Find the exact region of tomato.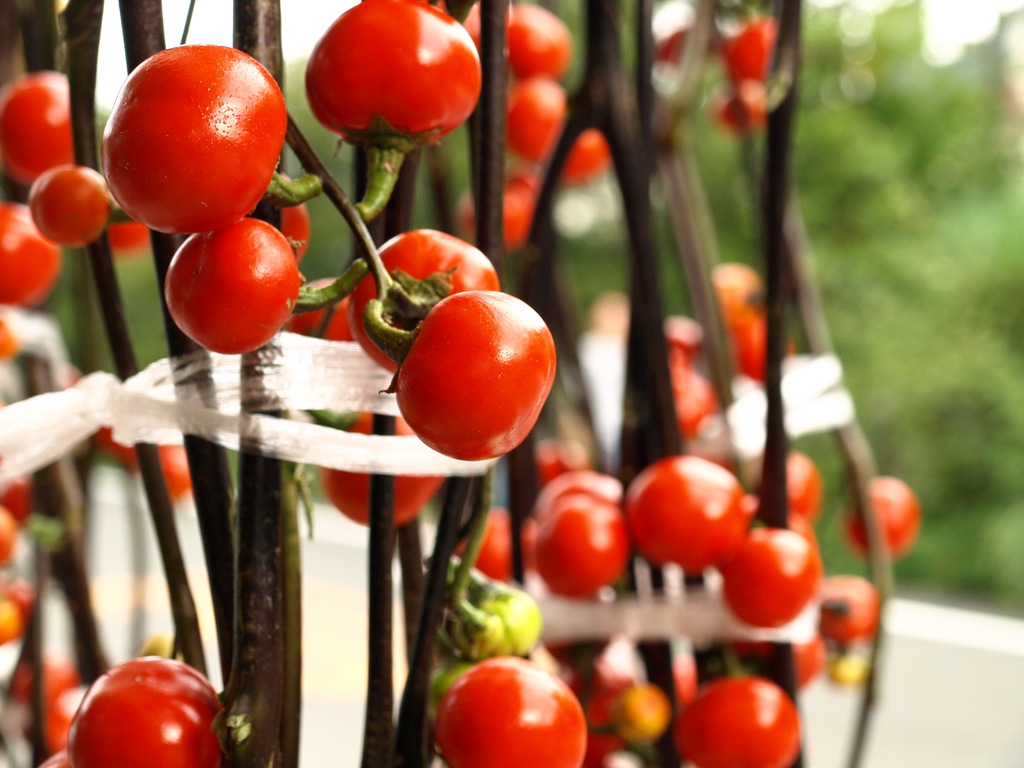
Exact region: 463, 0, 575, 73.
